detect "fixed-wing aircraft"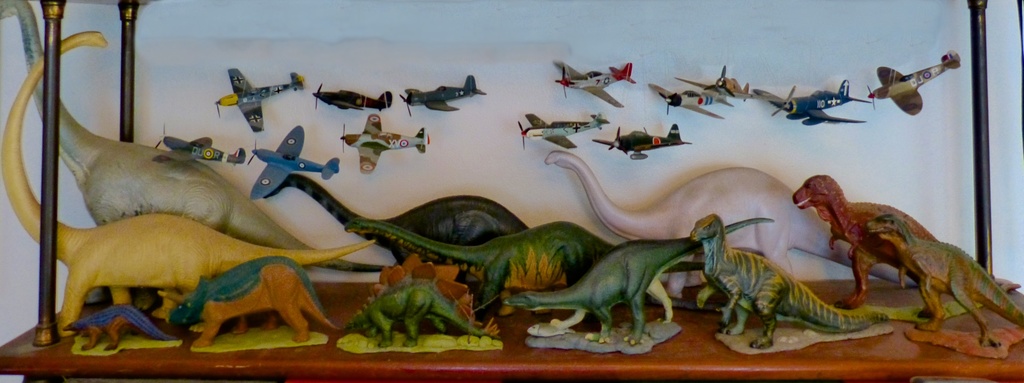
Rect(551, 58, 639, 112)
